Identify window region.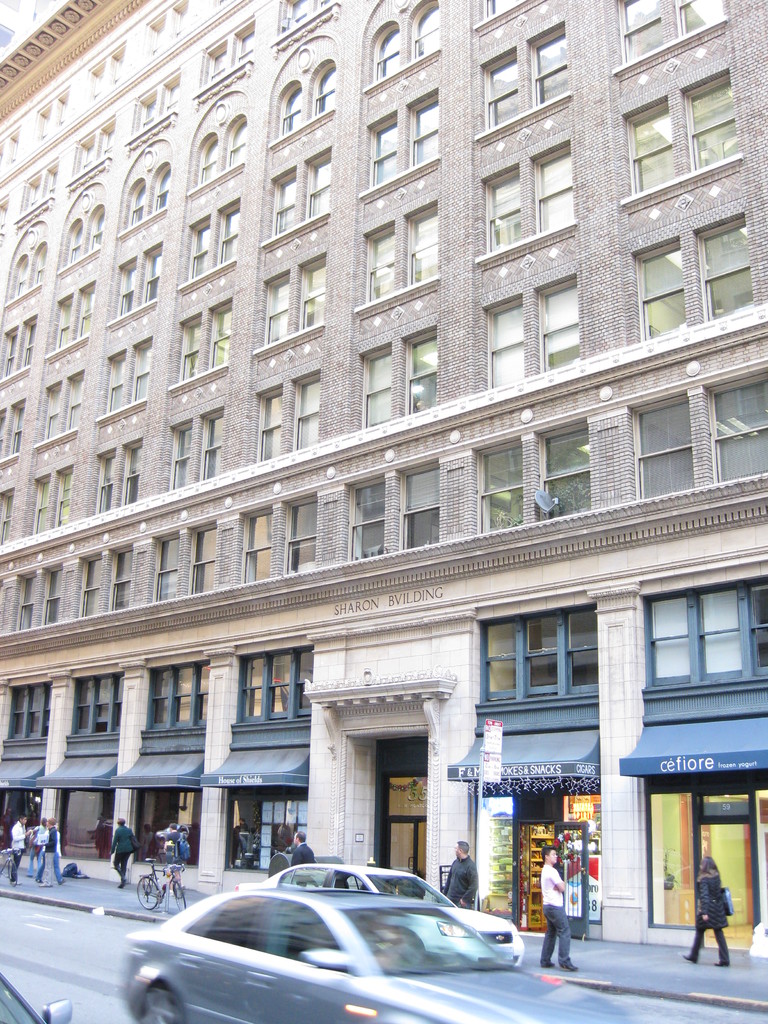
Region: bbox=[107, 547, 130, 609].
